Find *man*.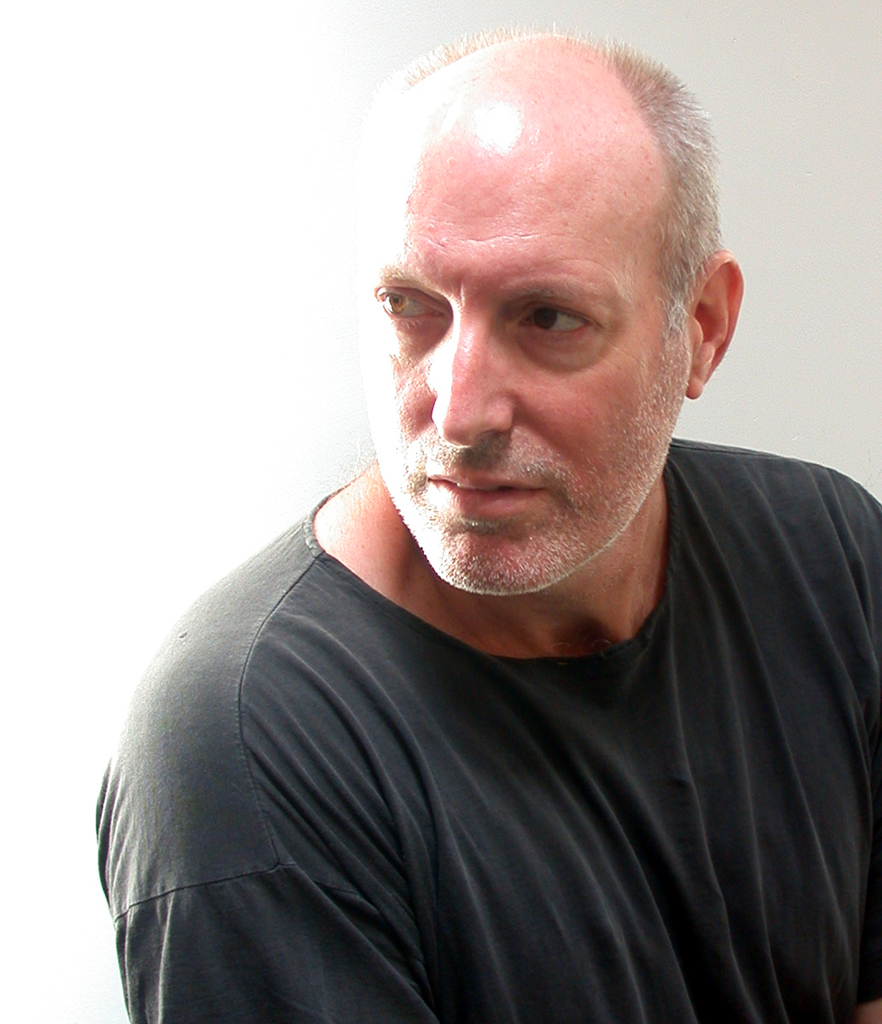
select_region(92, 24, 881, 1023).
